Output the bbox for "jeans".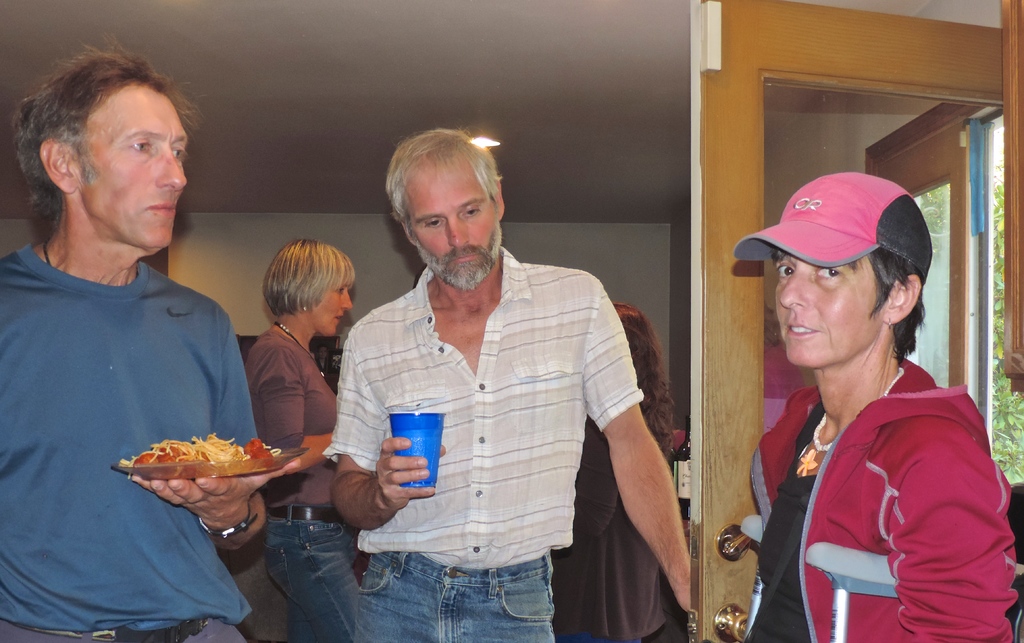
(254,505,359,638).
